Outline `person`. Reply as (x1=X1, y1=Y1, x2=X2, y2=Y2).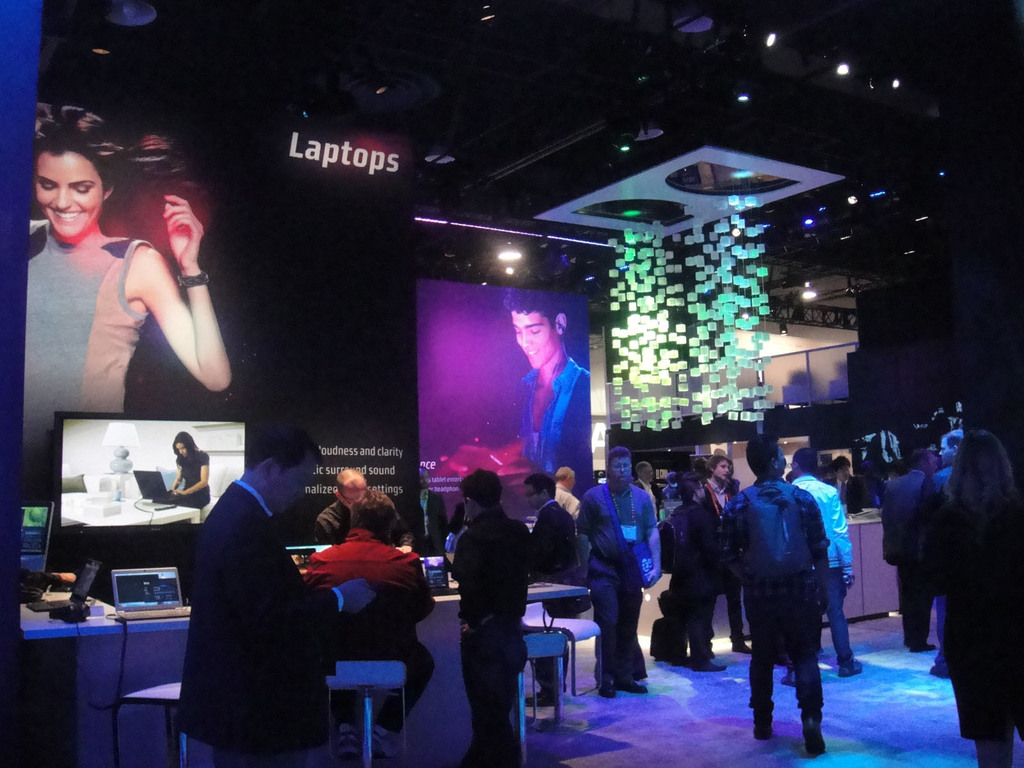
(x1=440, y1=465, x2=536, y2=767).
